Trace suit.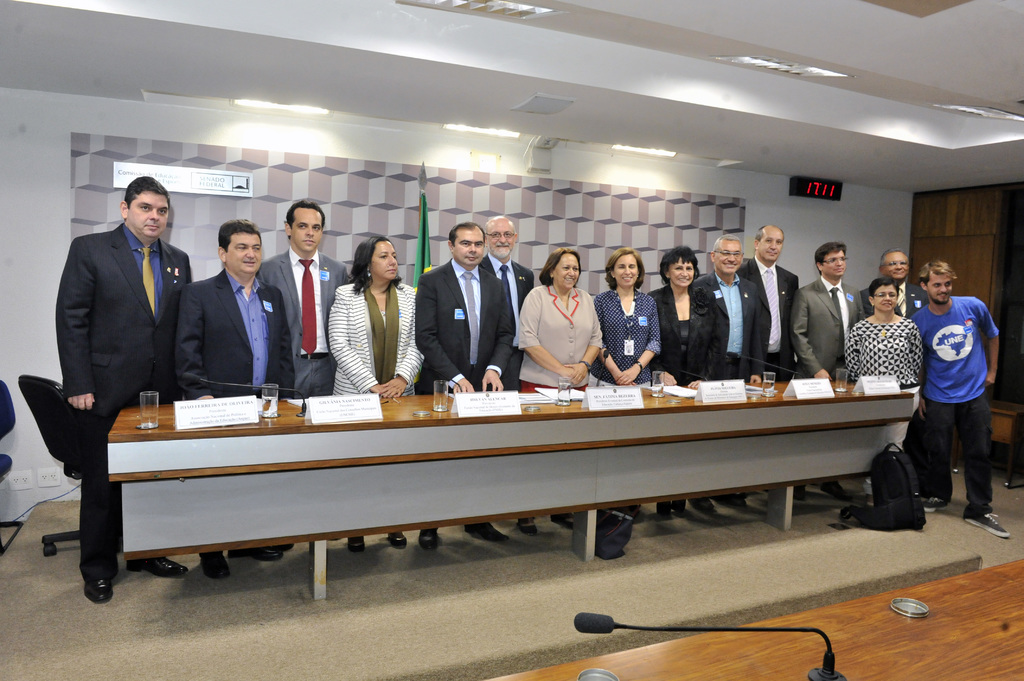
Traced to <region>481, 252, 535, 394</region>.
